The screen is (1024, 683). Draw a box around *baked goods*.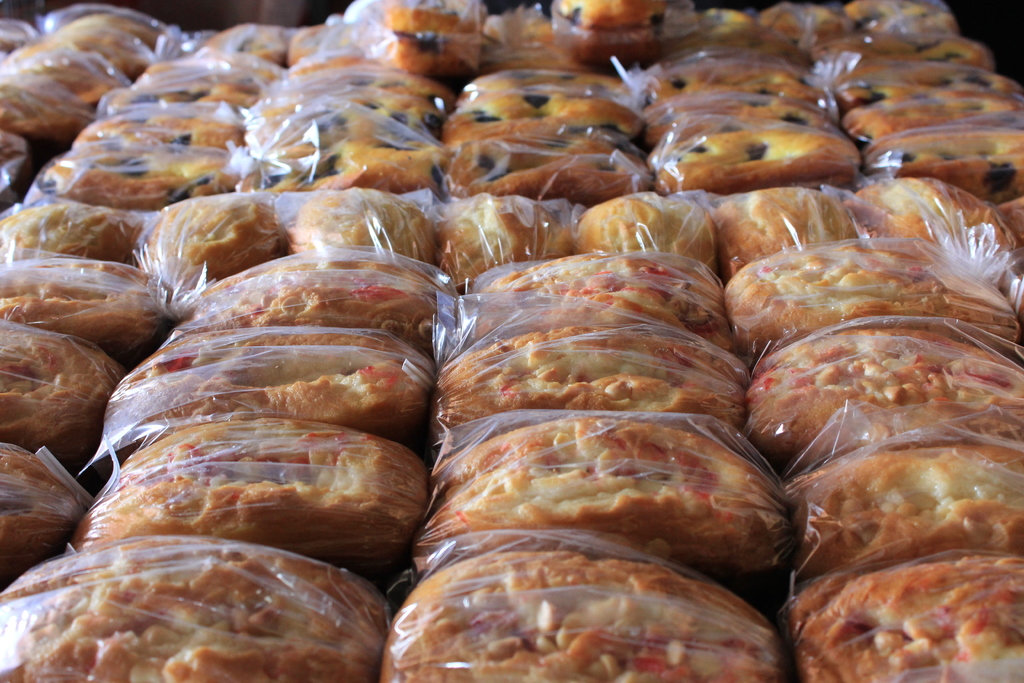
x1=106, y1=325, x2=435, y2=450.
